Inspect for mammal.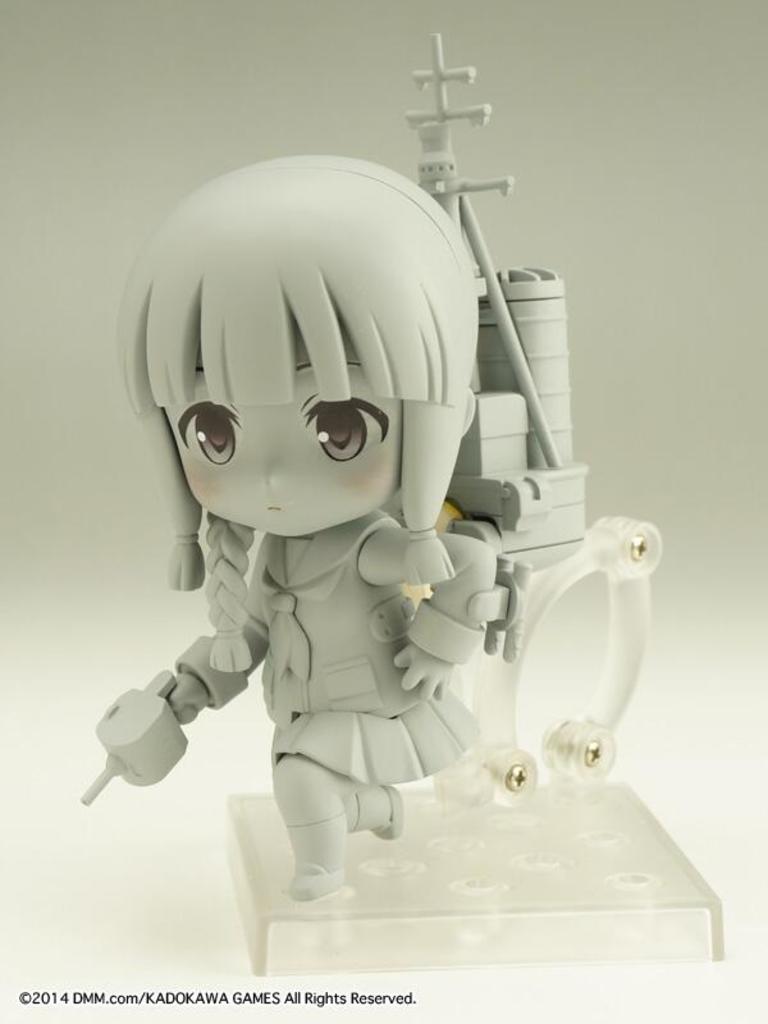
Inspection: 111, 152, 575, 846.
